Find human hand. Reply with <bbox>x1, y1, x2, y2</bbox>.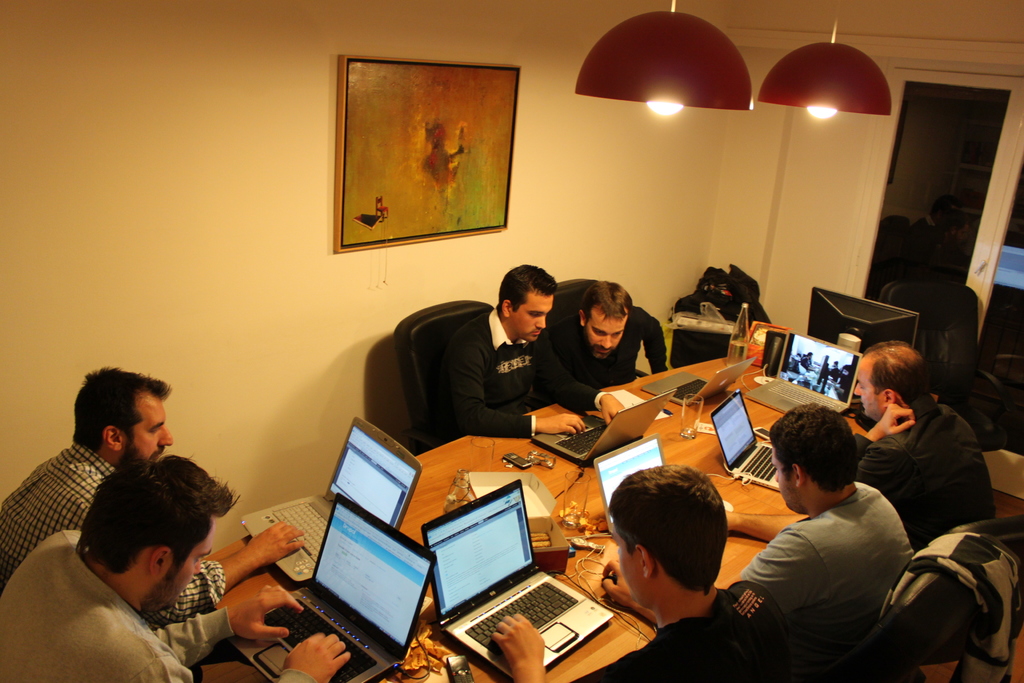
<bbox>225, 586, 303, 644</bbox>.
